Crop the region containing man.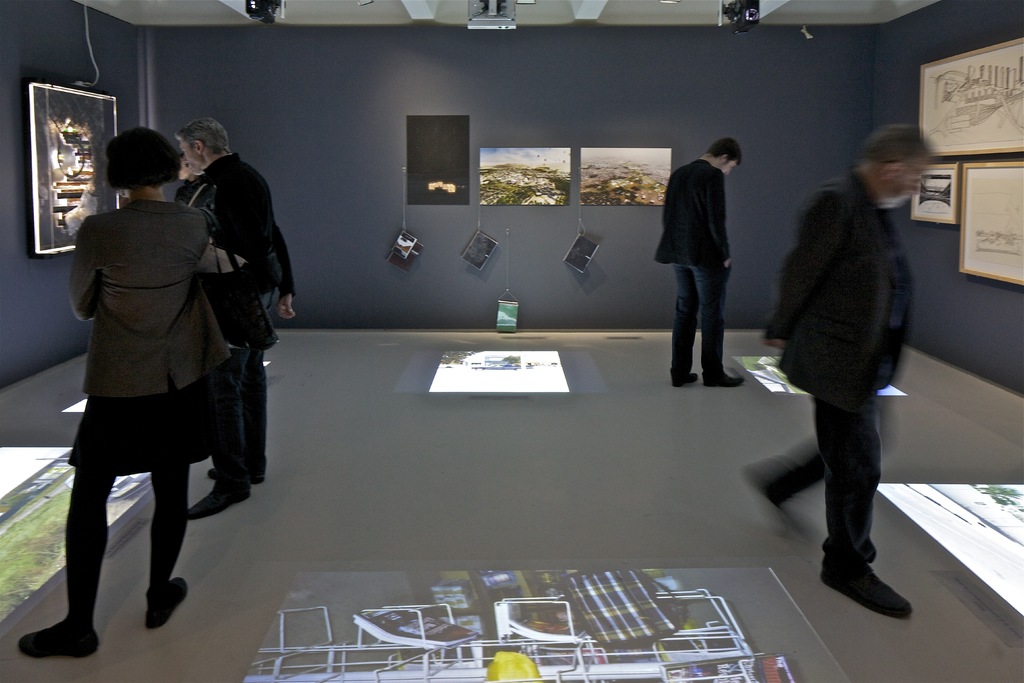
Crop region: 179,114,284,520.
